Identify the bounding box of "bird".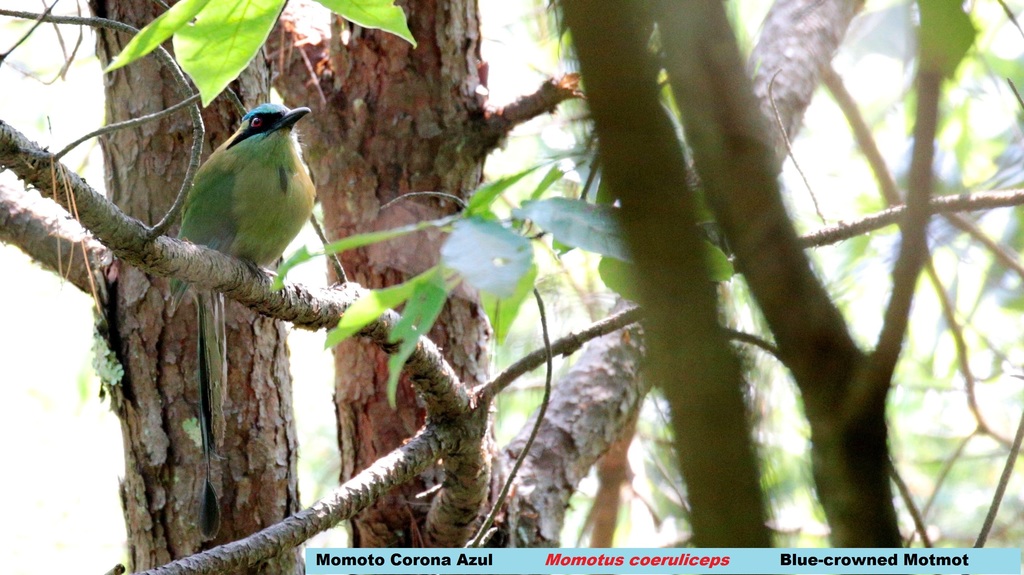
select_region(145, 105, 312, 403).
